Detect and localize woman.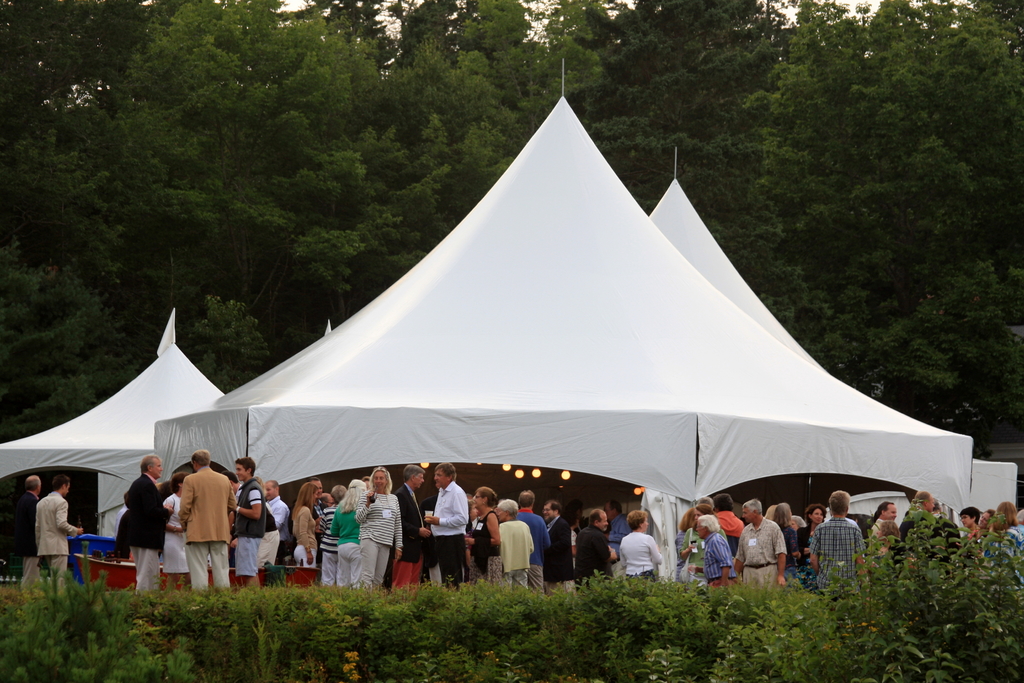
Localized at left=163, top=471, right=189, bottom=592.
